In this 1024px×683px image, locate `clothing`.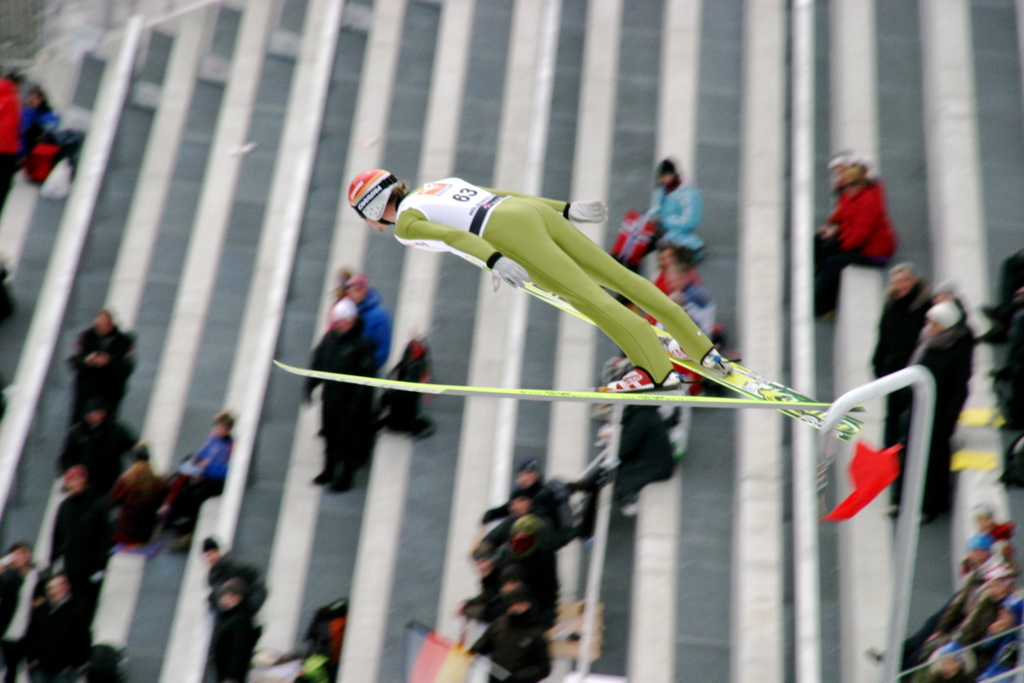
Bounding box: x1=181, y1=434, x2=227, y2=529.
